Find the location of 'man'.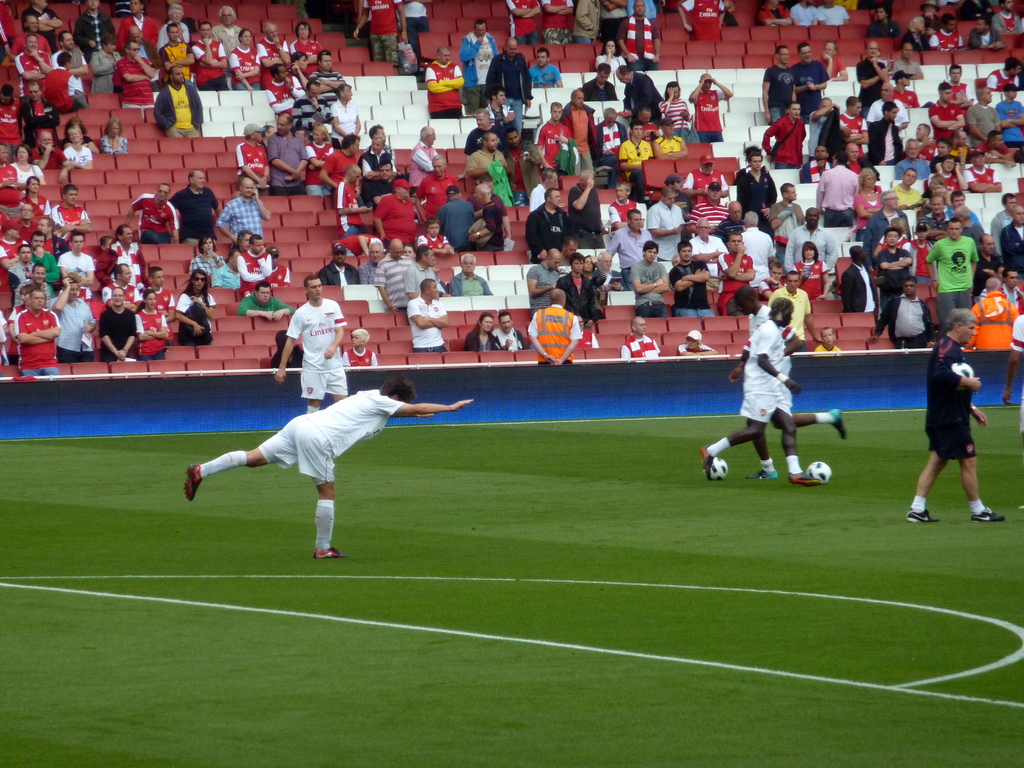
Location: box=[987, 192, 1010, 256].
